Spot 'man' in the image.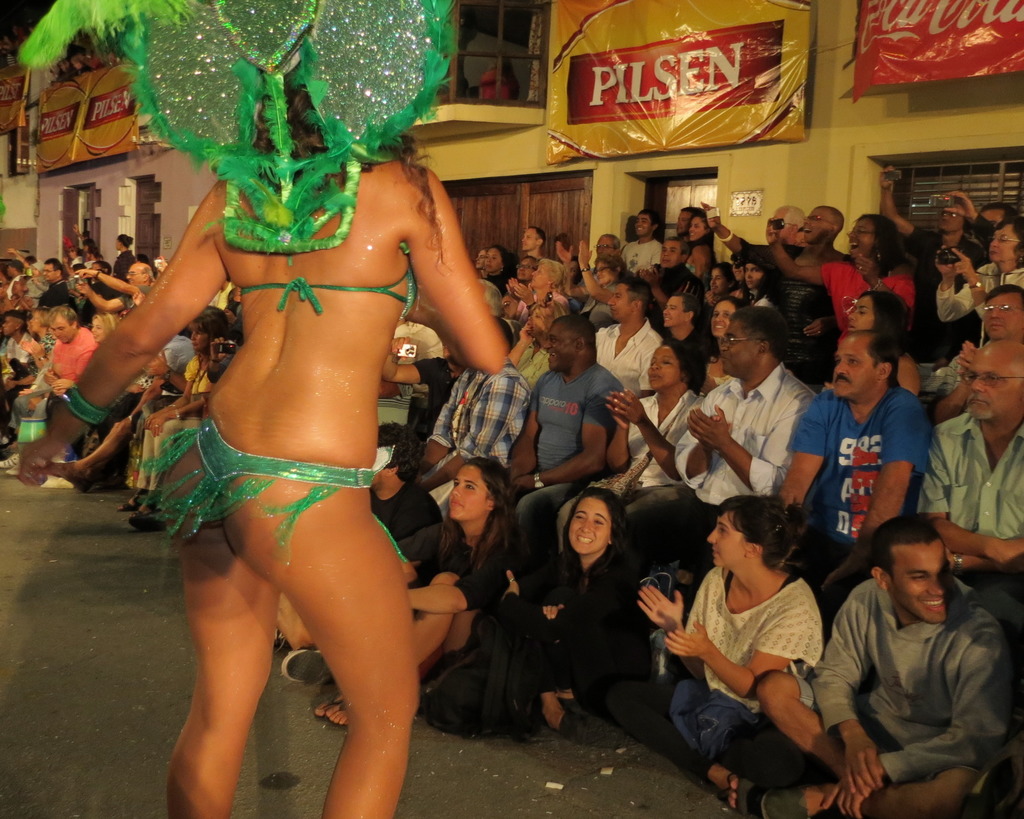
'man' found at <box>66,258,162,314</box>.
